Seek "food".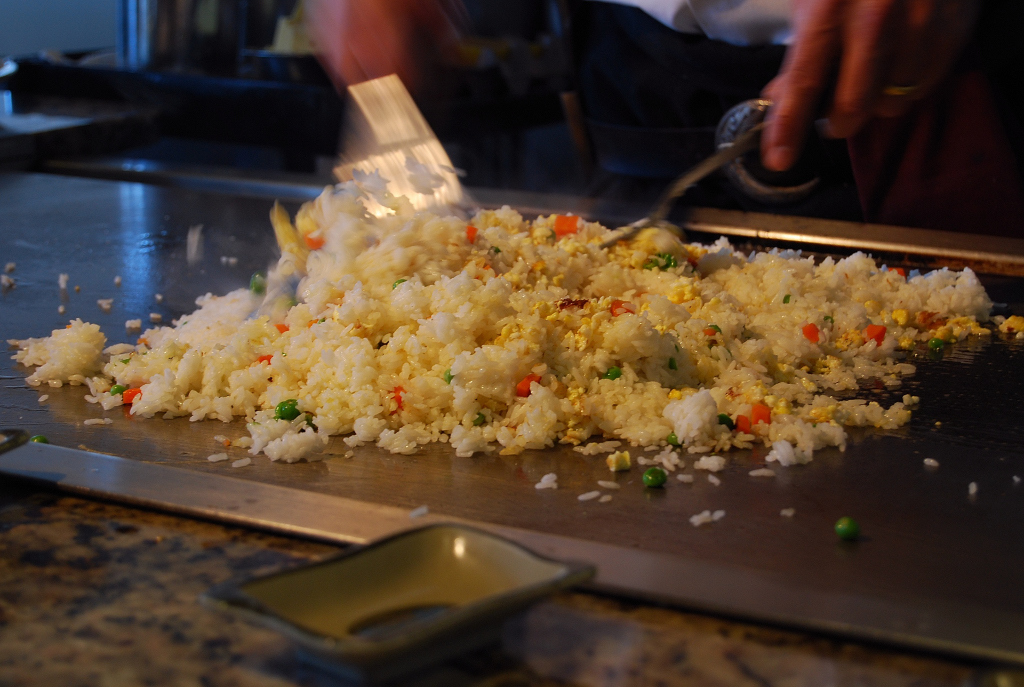
(7,326,62,402).
